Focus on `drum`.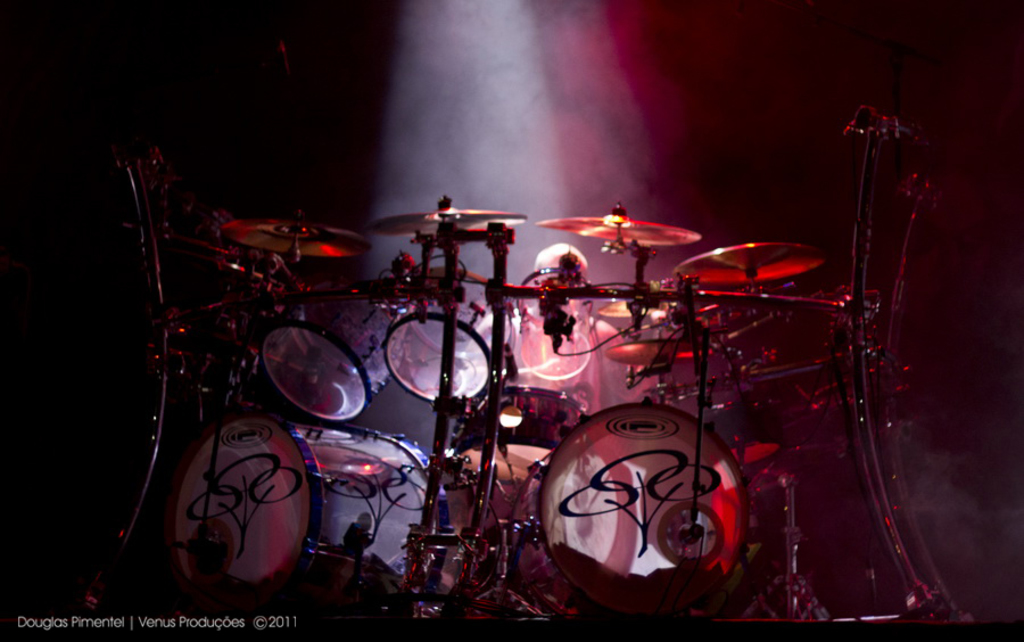
Focused at bbox=(451, 390, 587, 484).
